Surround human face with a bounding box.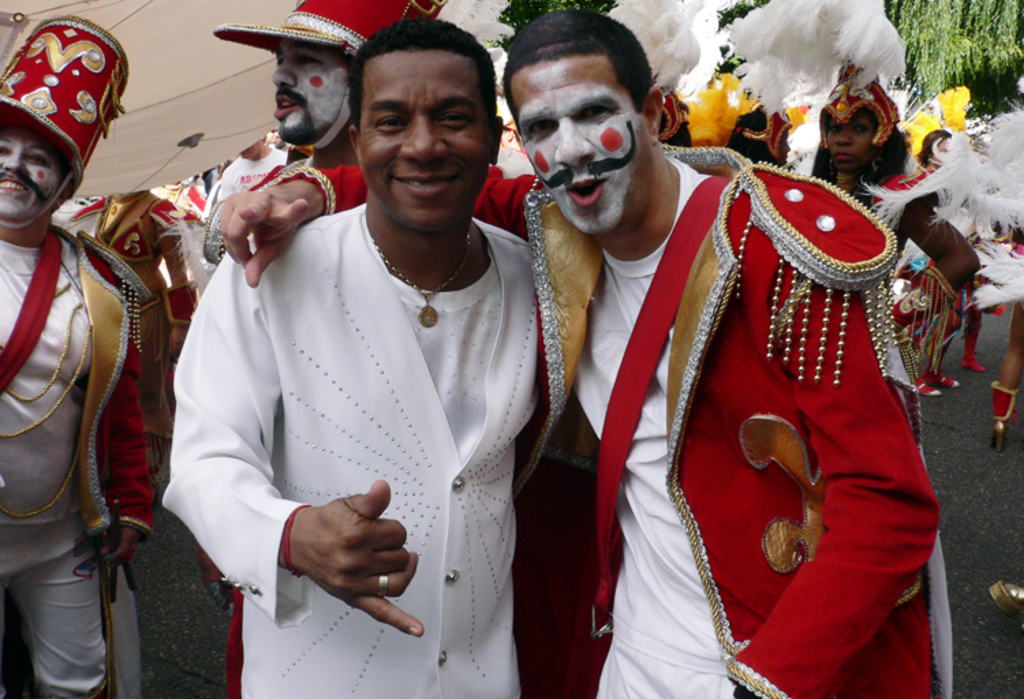
detection(0, 128, 66, 225).
